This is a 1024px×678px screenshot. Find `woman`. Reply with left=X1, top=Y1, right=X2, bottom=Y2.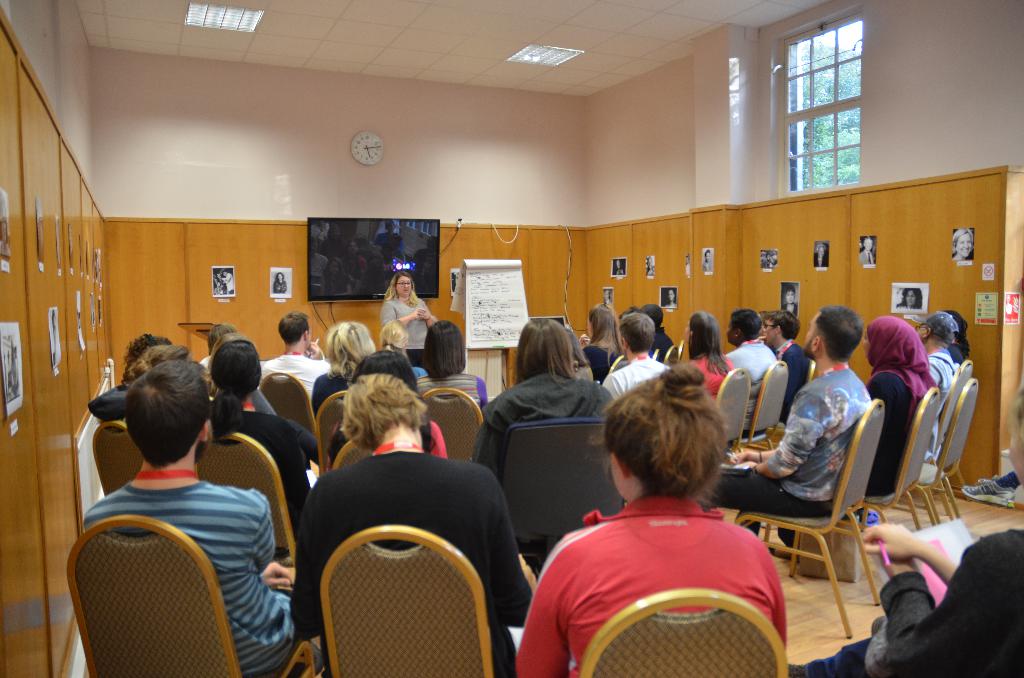
left=417, top=323, right=499, bottom=416.
